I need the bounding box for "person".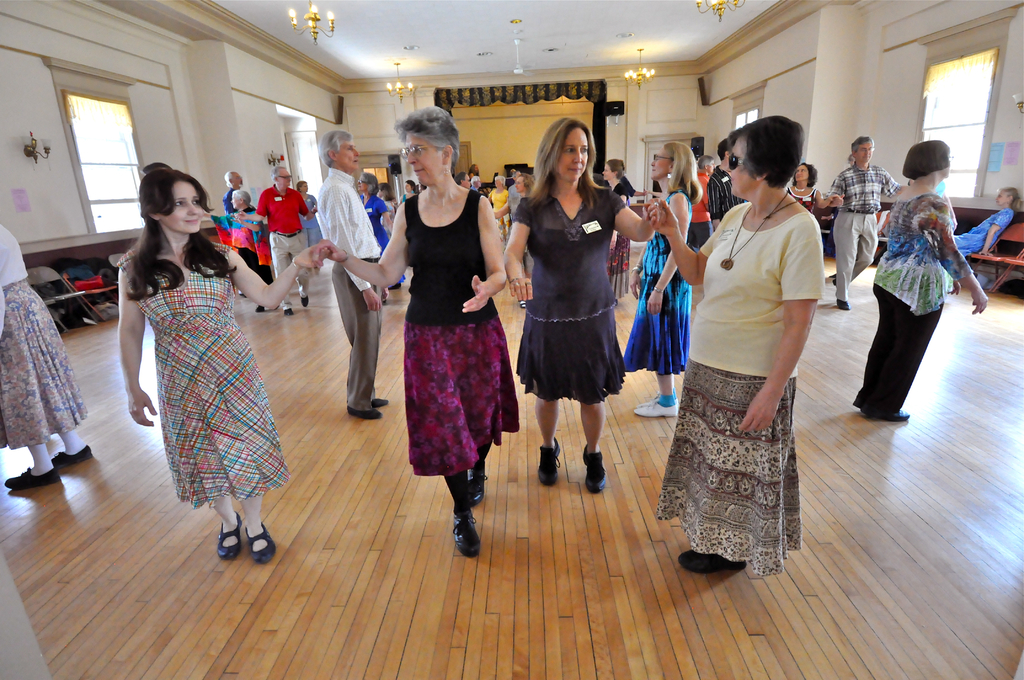
Here it is: crop(116, 166, 329, 566).
